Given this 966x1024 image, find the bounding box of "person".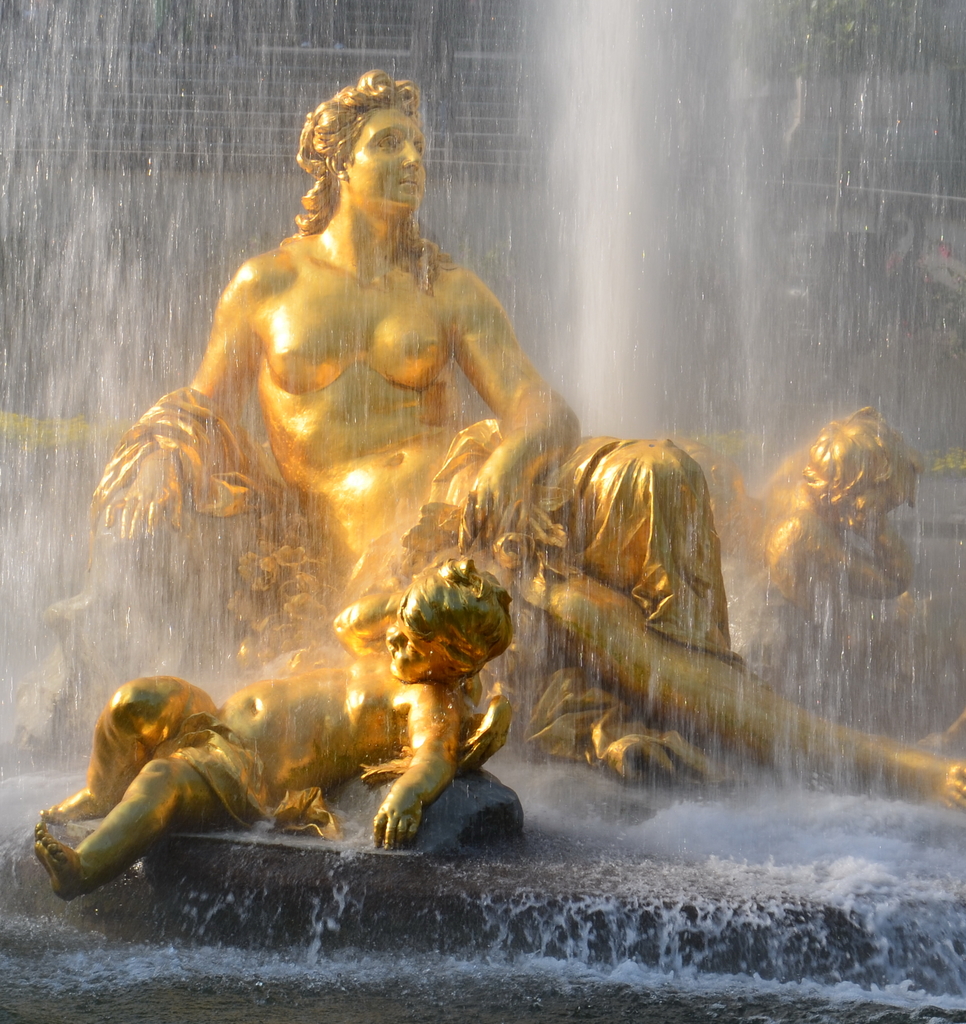
left=83, top=541, right=504, bottom=896.
